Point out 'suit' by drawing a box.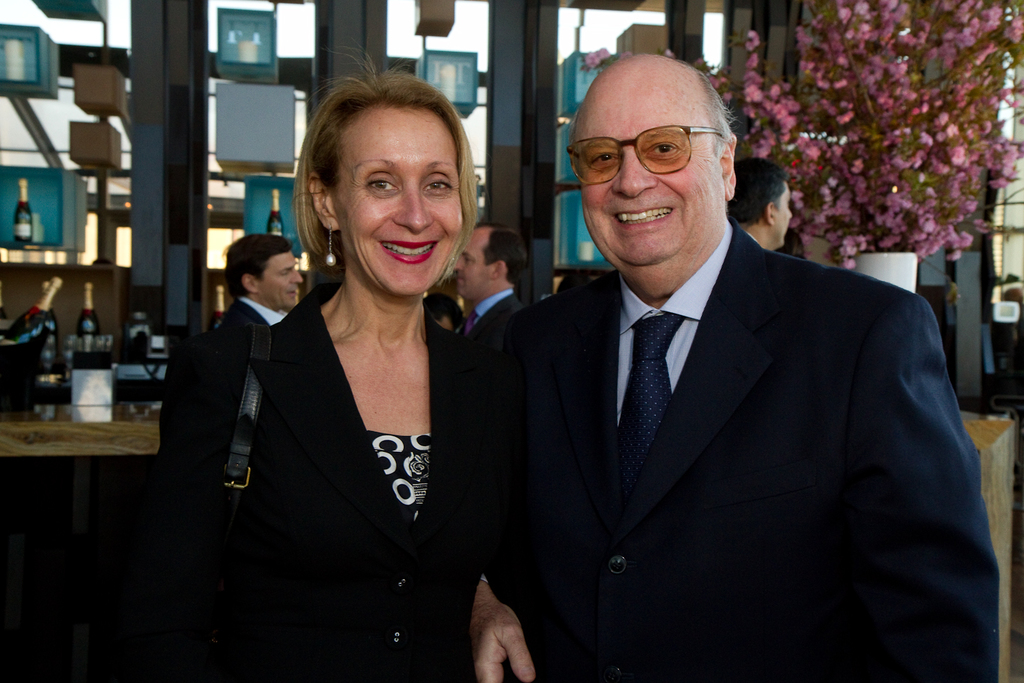
pyautogui.locateOnScreen(485, 139, 963, 665).
